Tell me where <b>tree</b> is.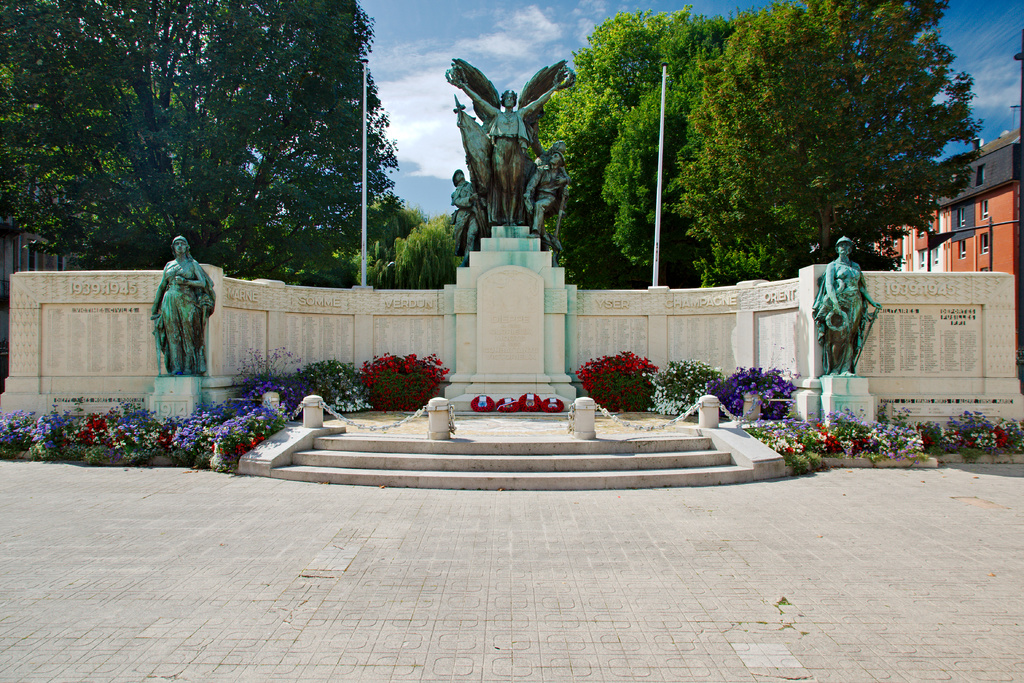
<b>tree</b> is at [x1=0, y1=0, x2=401, y2=277].
